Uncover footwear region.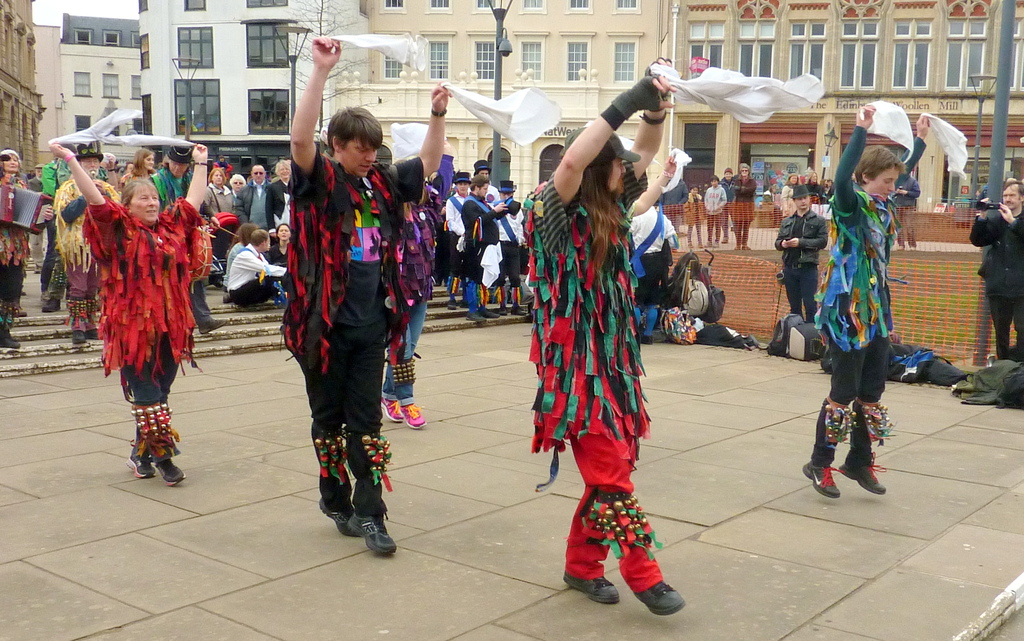
Uncovered: BBox(444, 296, 456, 309).
